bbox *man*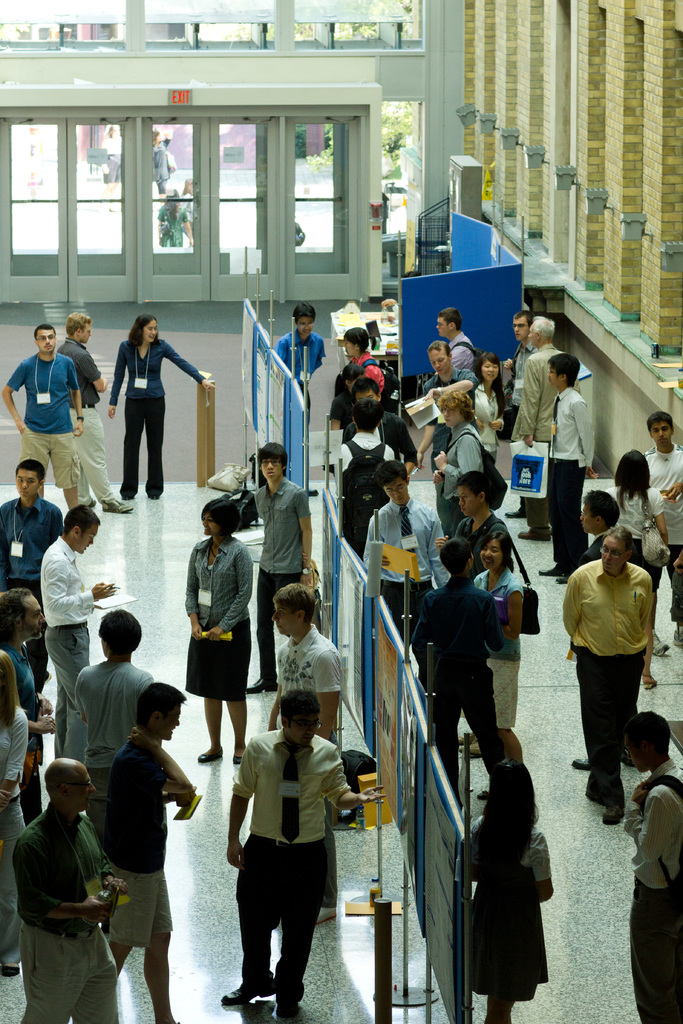
<region>265, 585, 344, 924</region>
